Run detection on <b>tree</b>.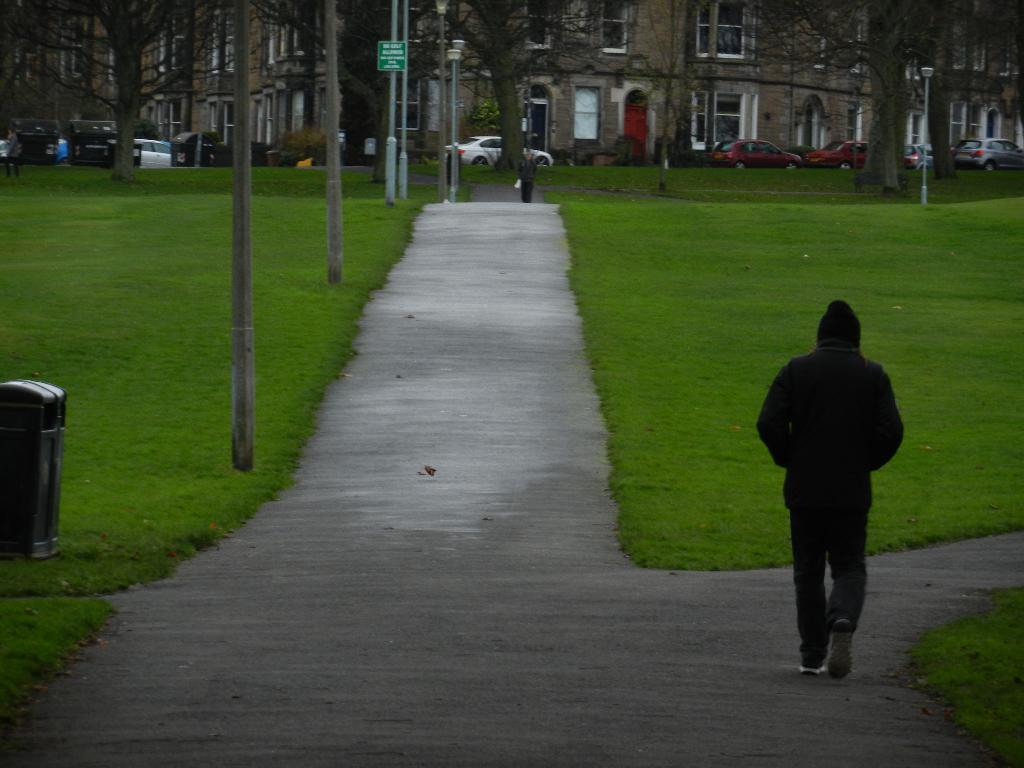
Result: 0 0 319 187.
